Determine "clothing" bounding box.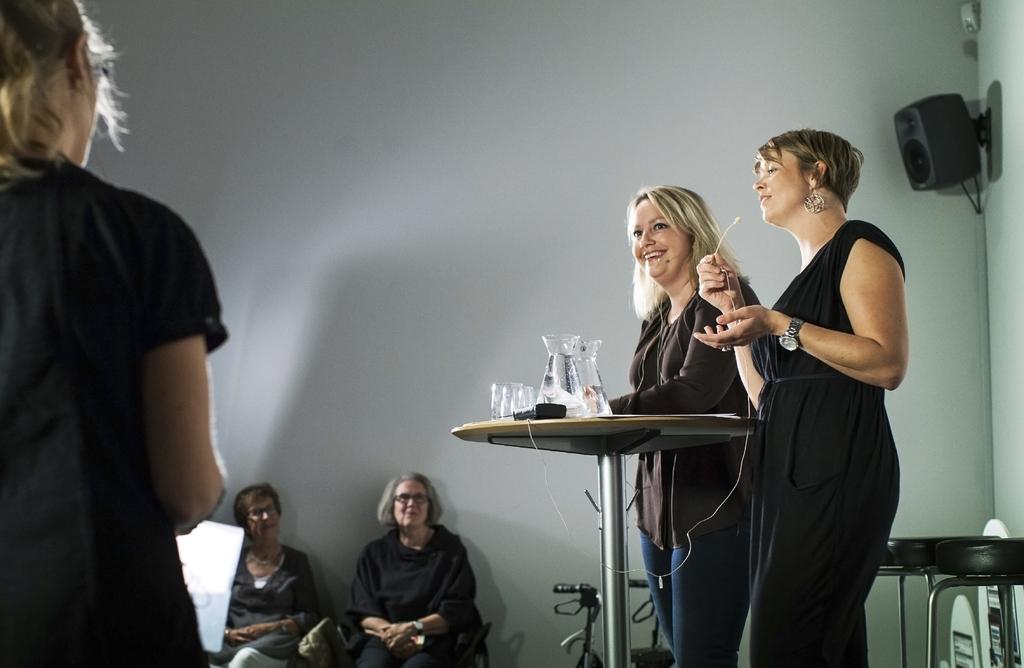
Determined: <box>216,544,321,667</box>.
